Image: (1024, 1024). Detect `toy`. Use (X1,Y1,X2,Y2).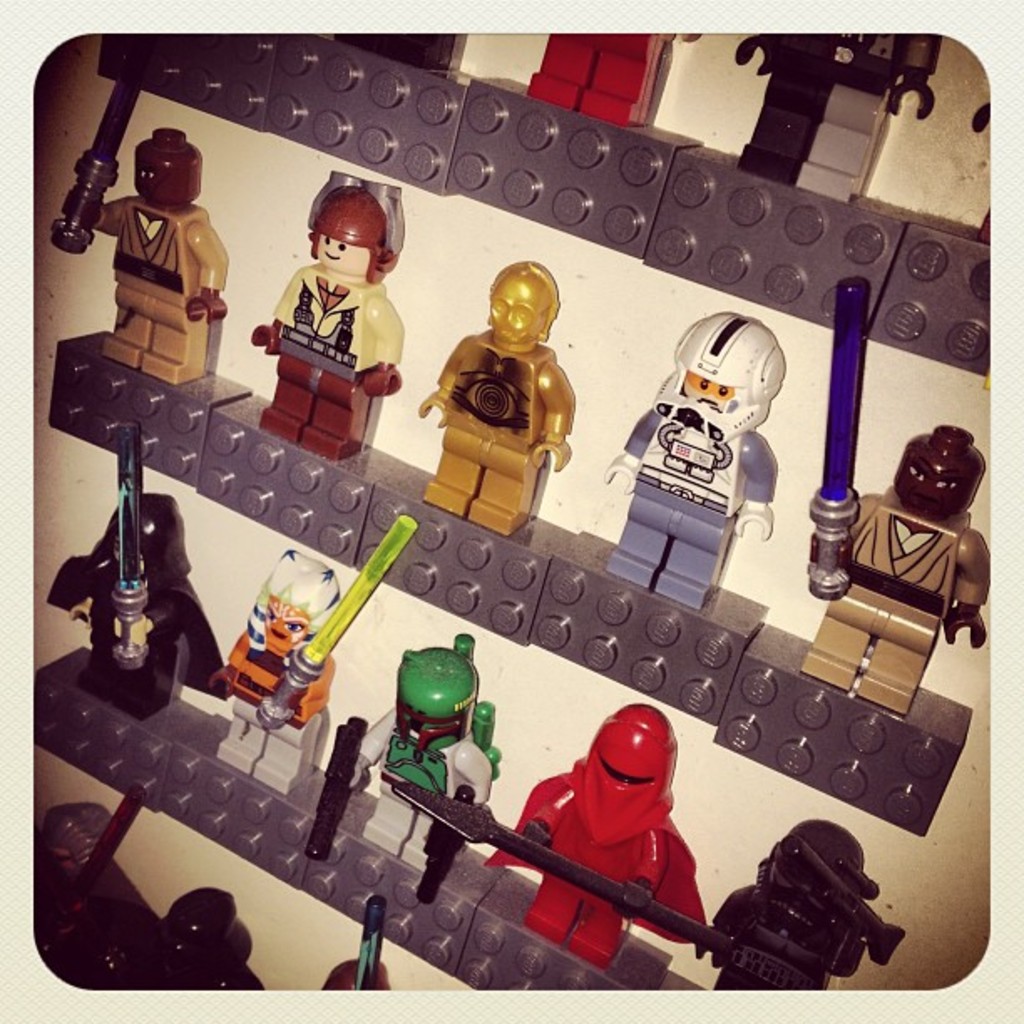
(44,325,259,490).
